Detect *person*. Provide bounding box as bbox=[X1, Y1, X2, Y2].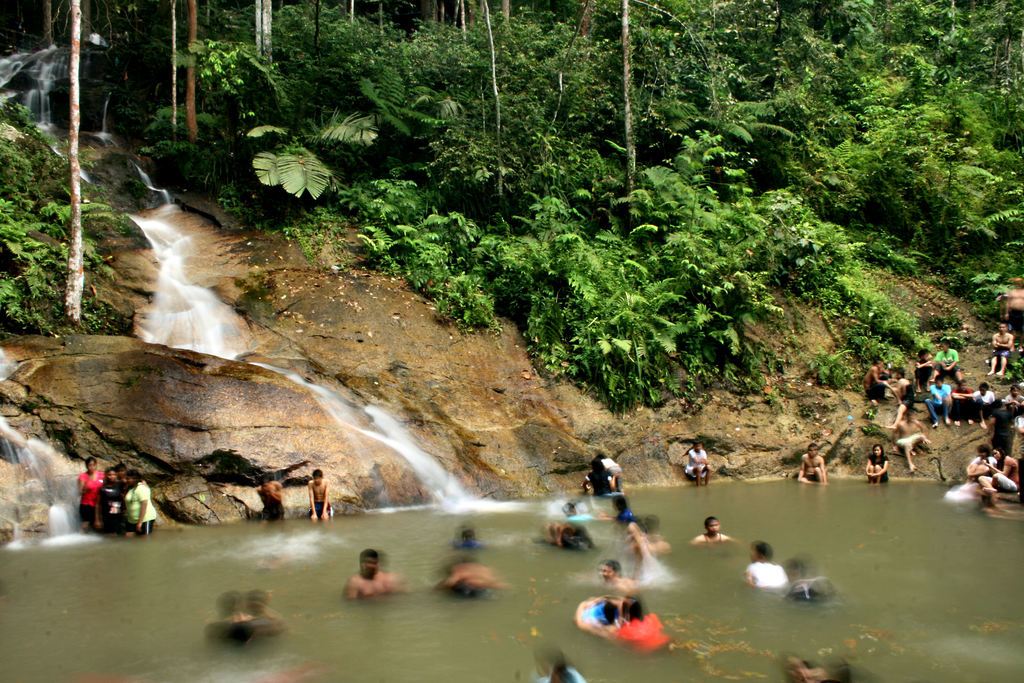
bbox=[691, 514, 732, 544].
